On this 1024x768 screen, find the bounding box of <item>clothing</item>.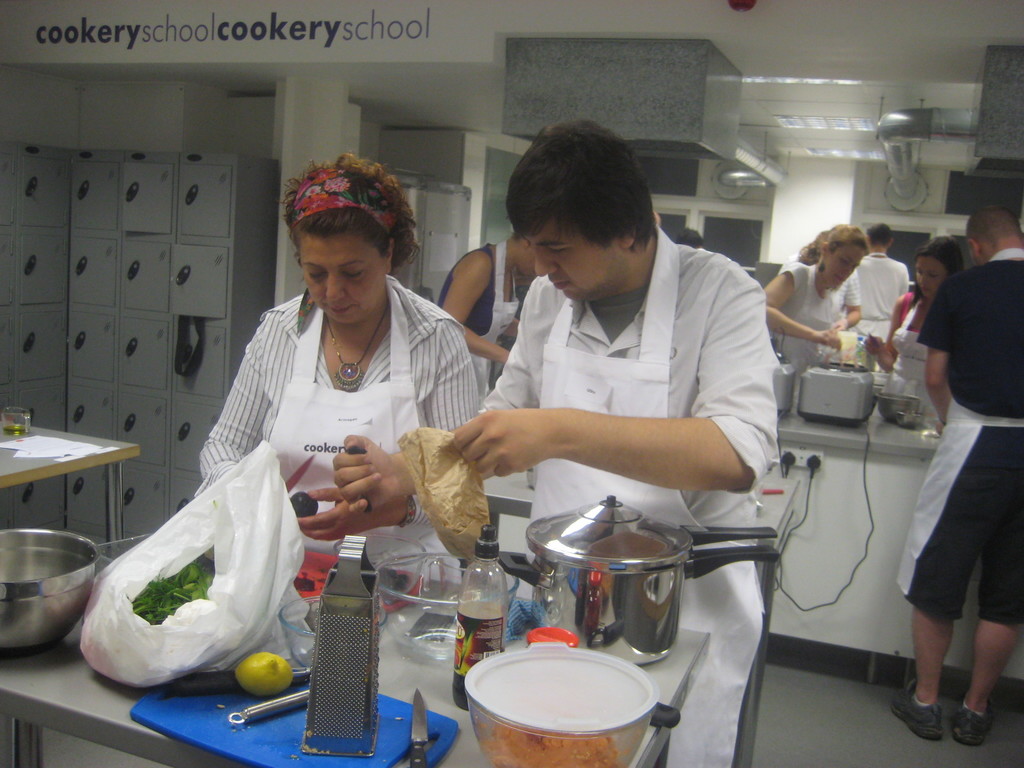
Bounding box: {"x1": 895, "y1": 242, "x2": 1023, "y2": 580}.
